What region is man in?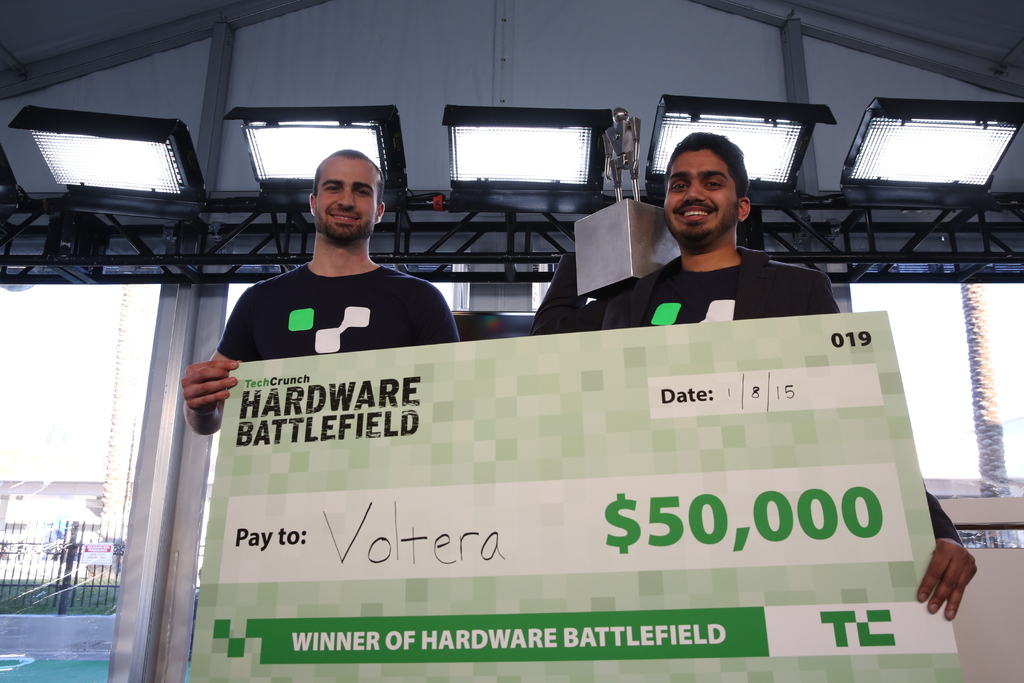
x1=582 y1=131 x2=986 y2=641.
